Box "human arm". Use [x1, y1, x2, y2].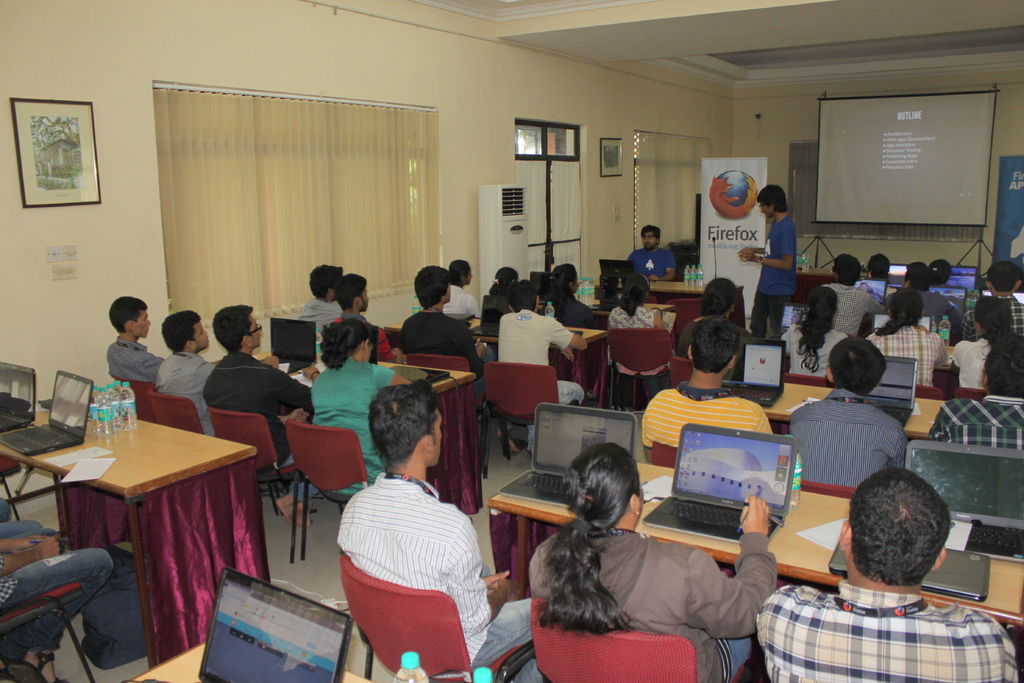
[273, 360, 312, 418].
